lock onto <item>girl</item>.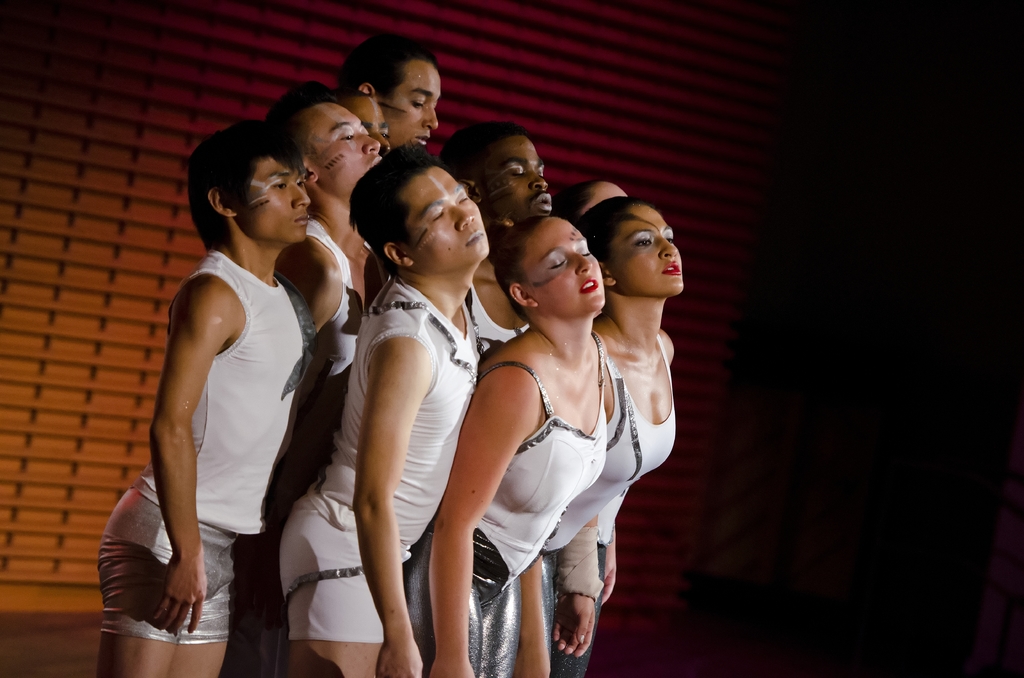
Locked: [x1=561, y1=197, x2=676, y2=672].
